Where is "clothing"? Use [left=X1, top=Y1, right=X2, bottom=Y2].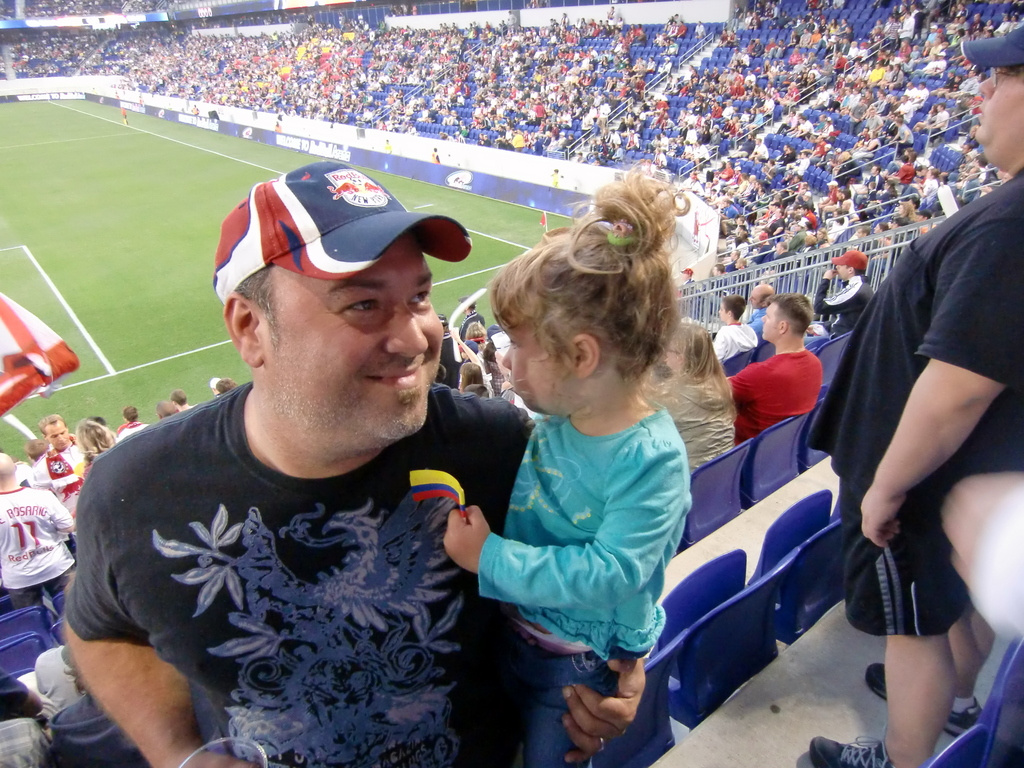
[left=435, top=327, right=457, bottom=389].
